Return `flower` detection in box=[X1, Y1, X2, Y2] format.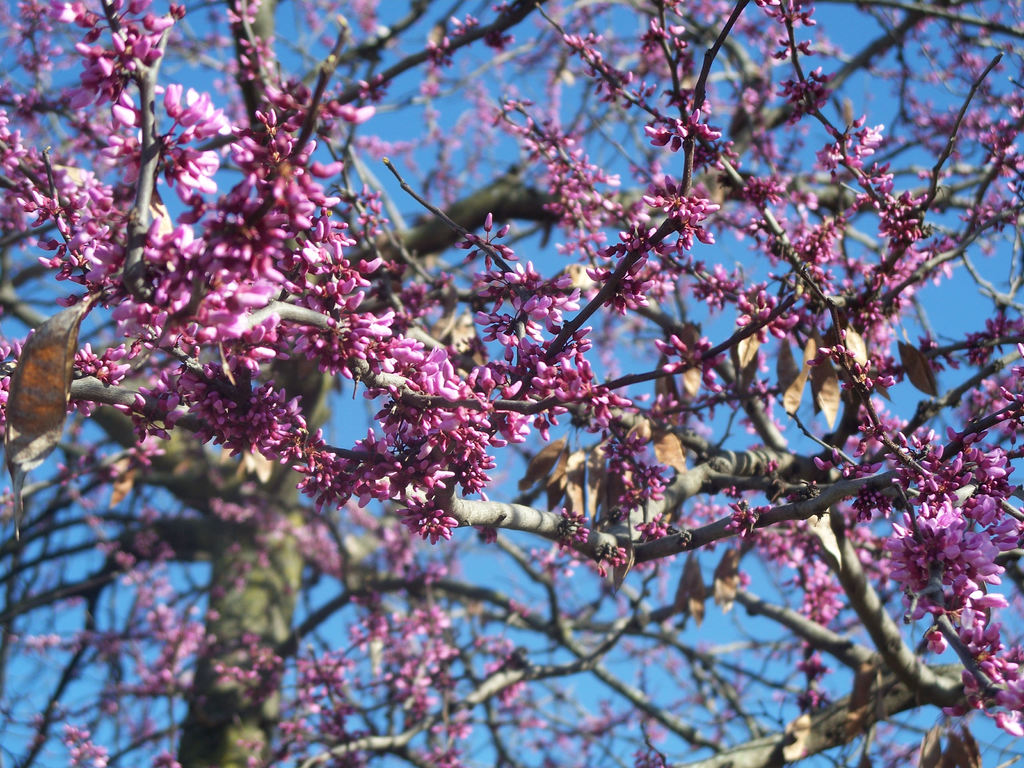
box=[403, 511, 458, 540].
